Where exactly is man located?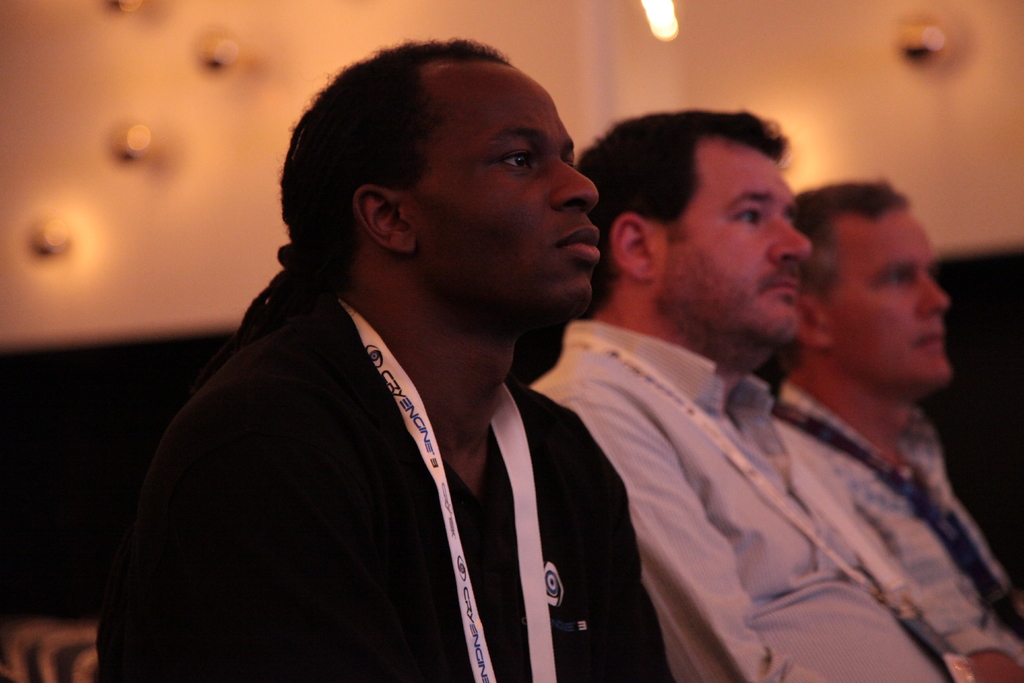
Its bounding box is (left=131, top=24, right=707, bottom=675).
